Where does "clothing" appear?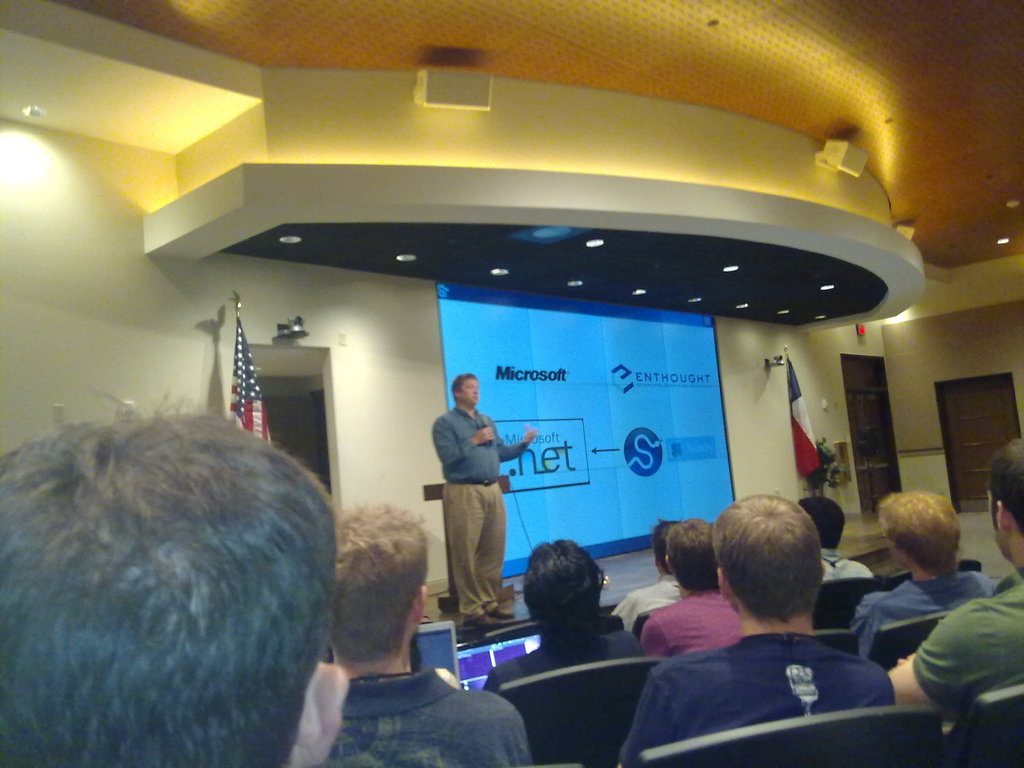
Appears at <region>630, 585, 744, 658</region>.
